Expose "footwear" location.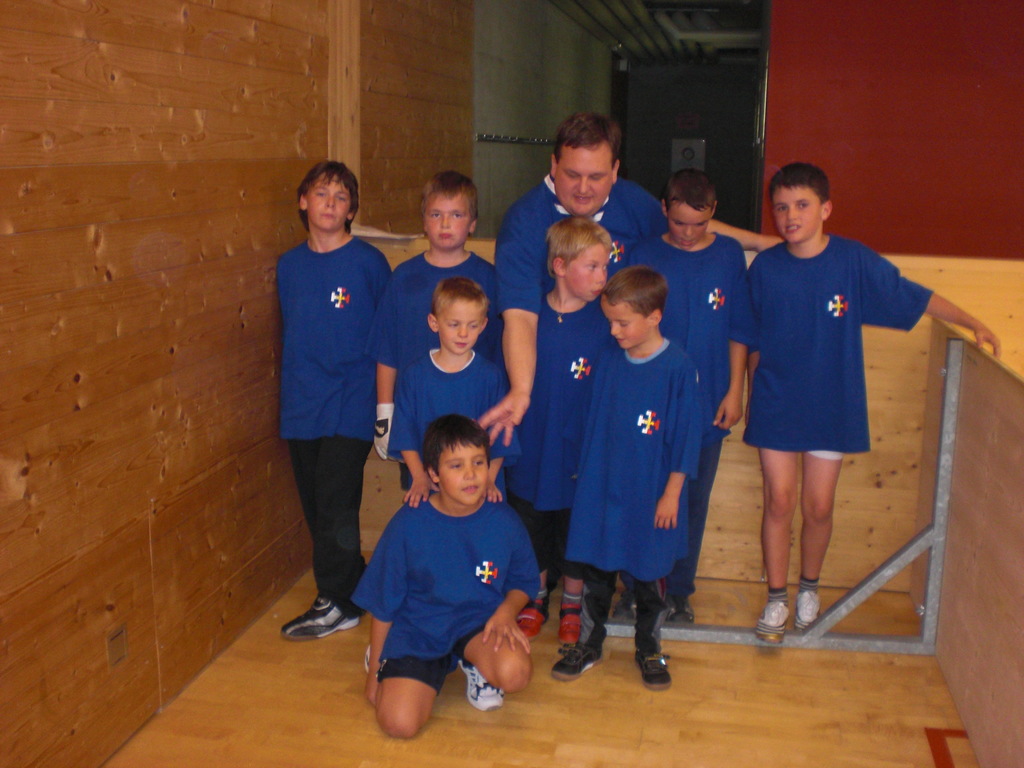
Exposed at rect(631, 646, 671, 694).
